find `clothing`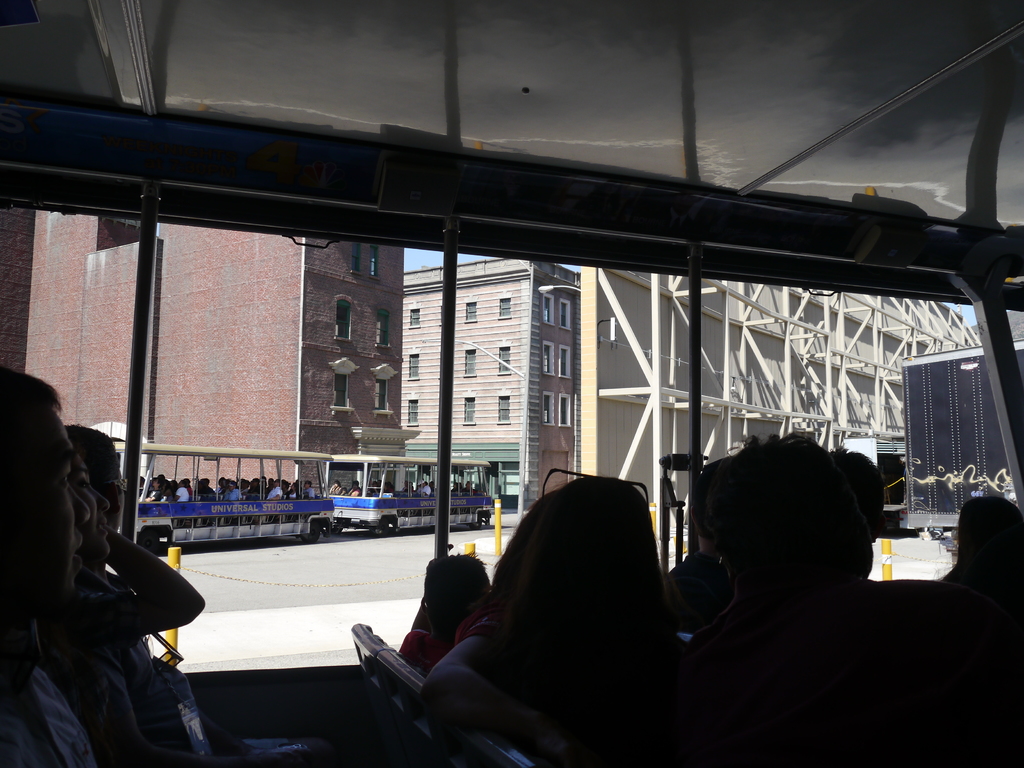
pyautogui.locateOnScreen(145, 486, 164, 505)
